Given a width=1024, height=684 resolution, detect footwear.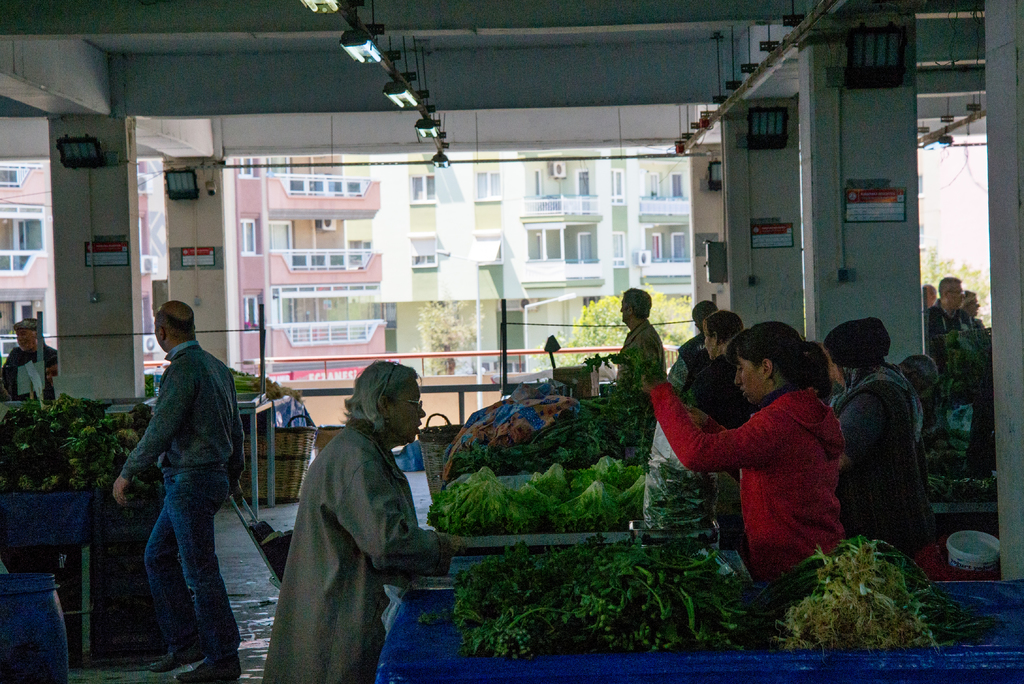
179, 653, 244, 683.
